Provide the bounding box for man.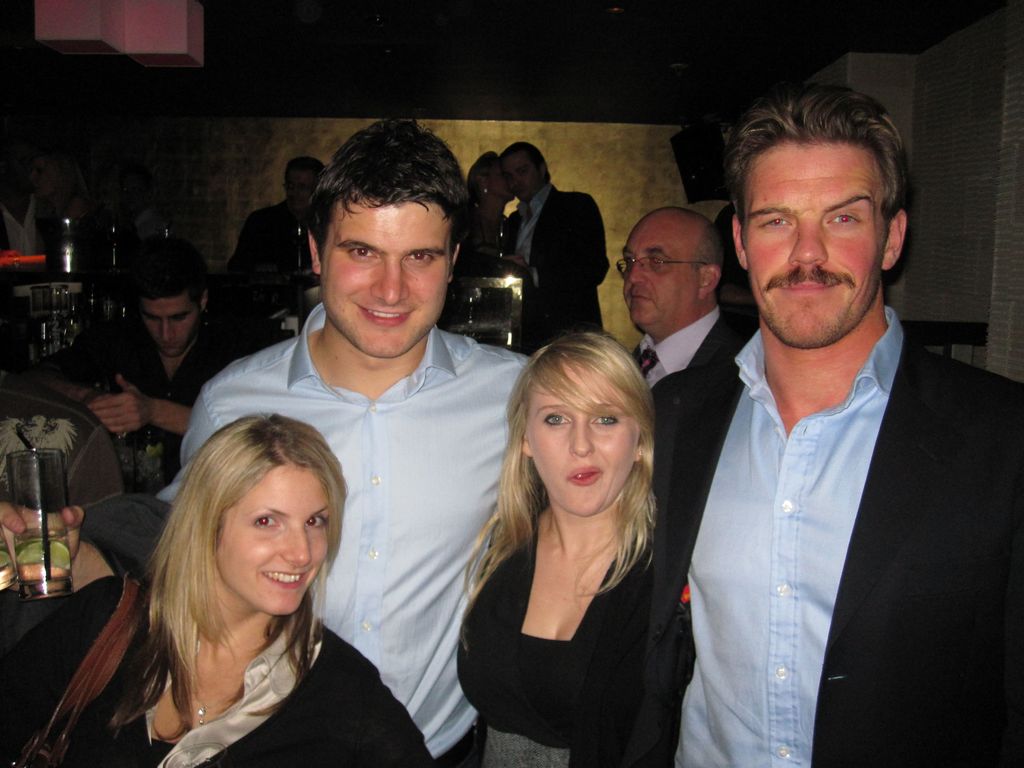
detection(143, 105, 538, 764).
